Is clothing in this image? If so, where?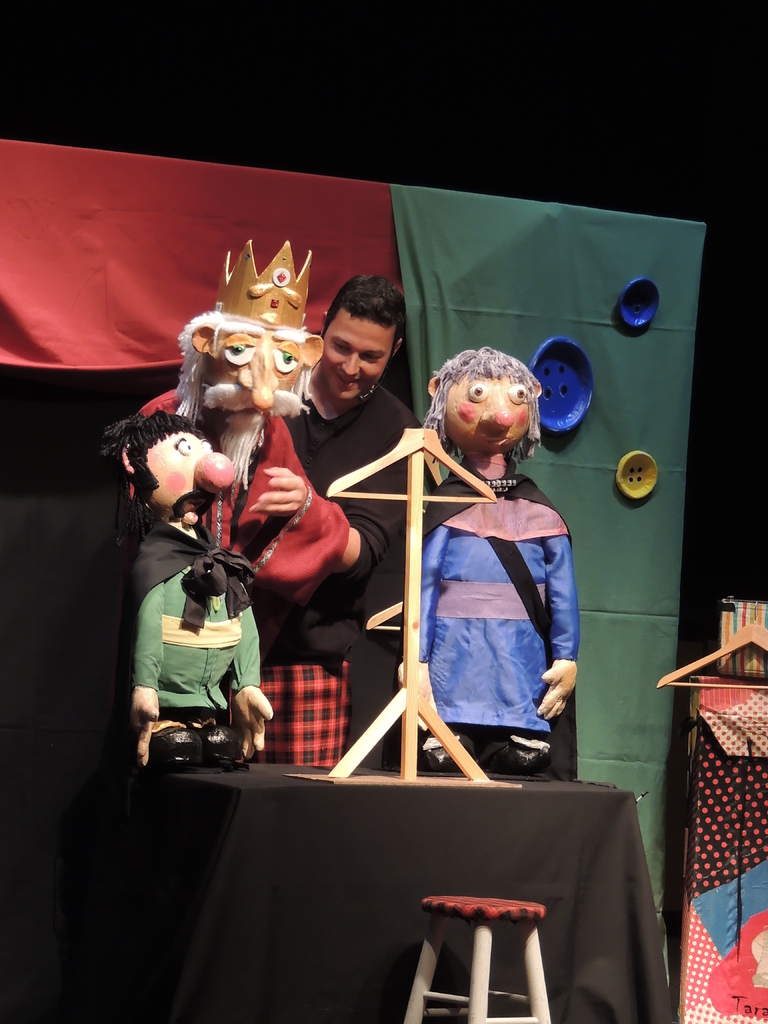
Yes, at <bbox>192, 408, 342, 611</bbox>.
